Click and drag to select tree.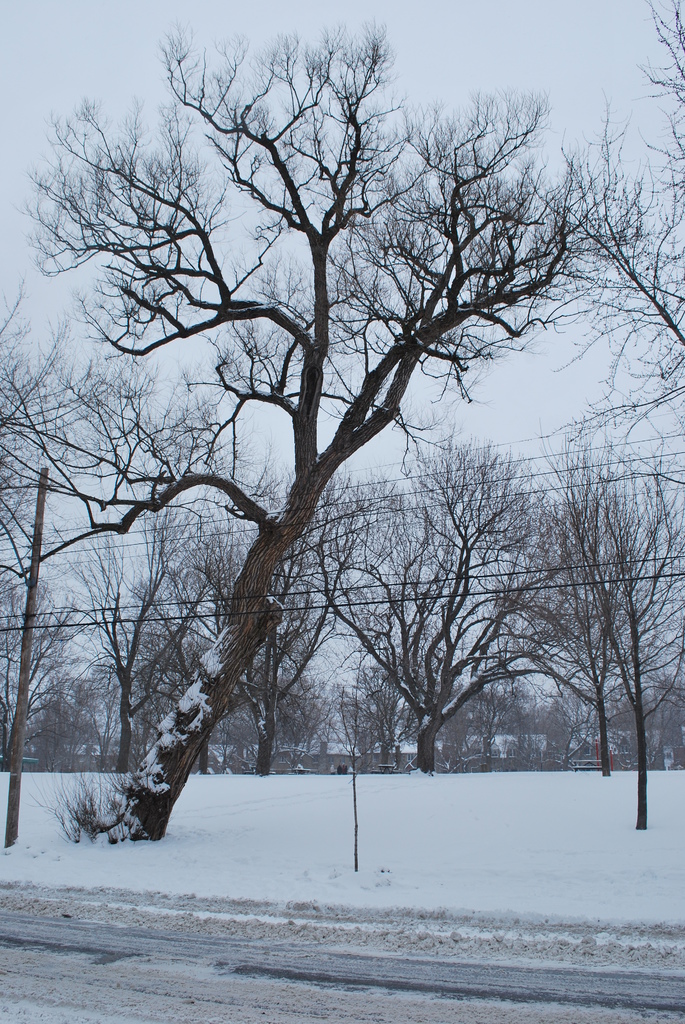
Selection: 498:1:684:426.
